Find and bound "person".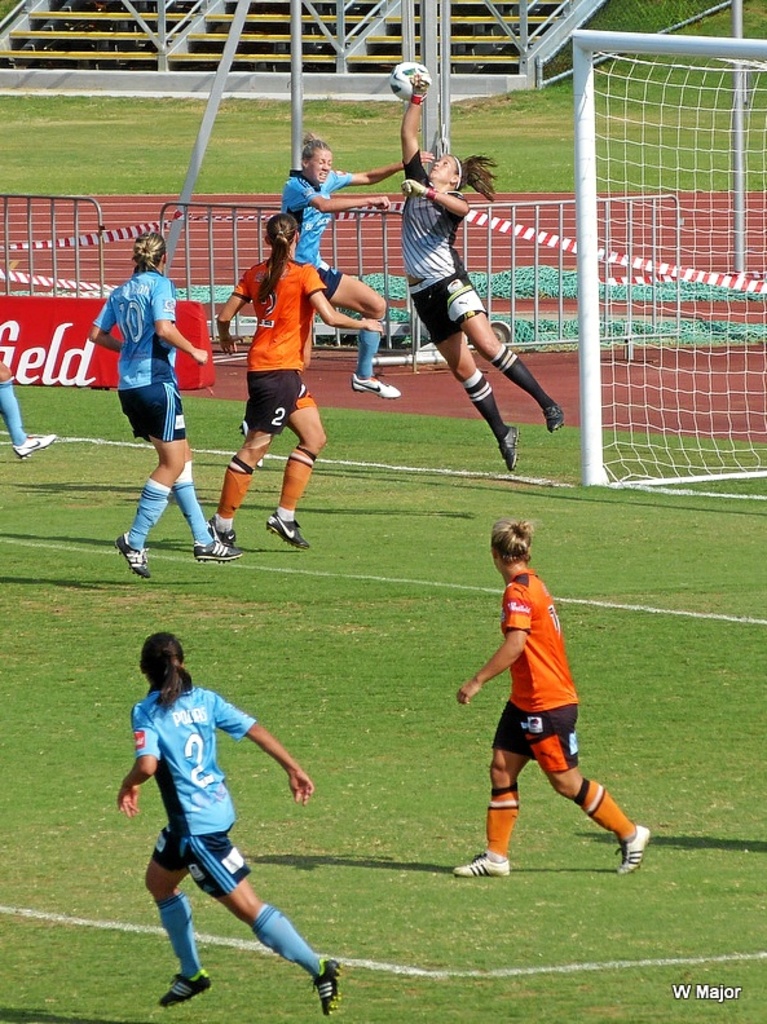
Bound: 197:203:387:552.
